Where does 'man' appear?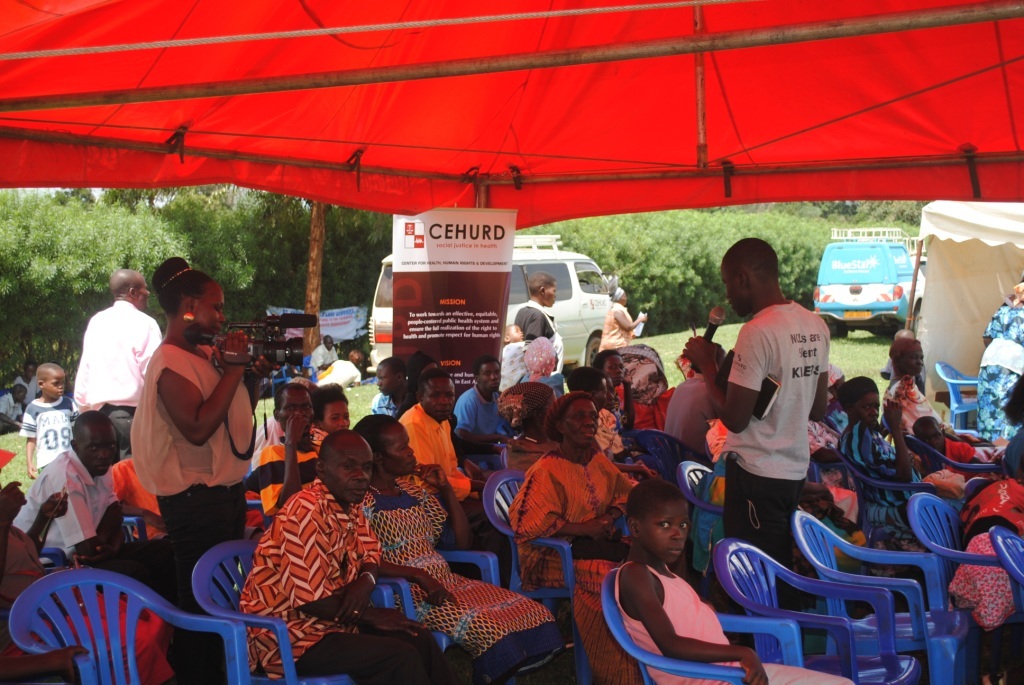
Appears at 229:423:453:684.
